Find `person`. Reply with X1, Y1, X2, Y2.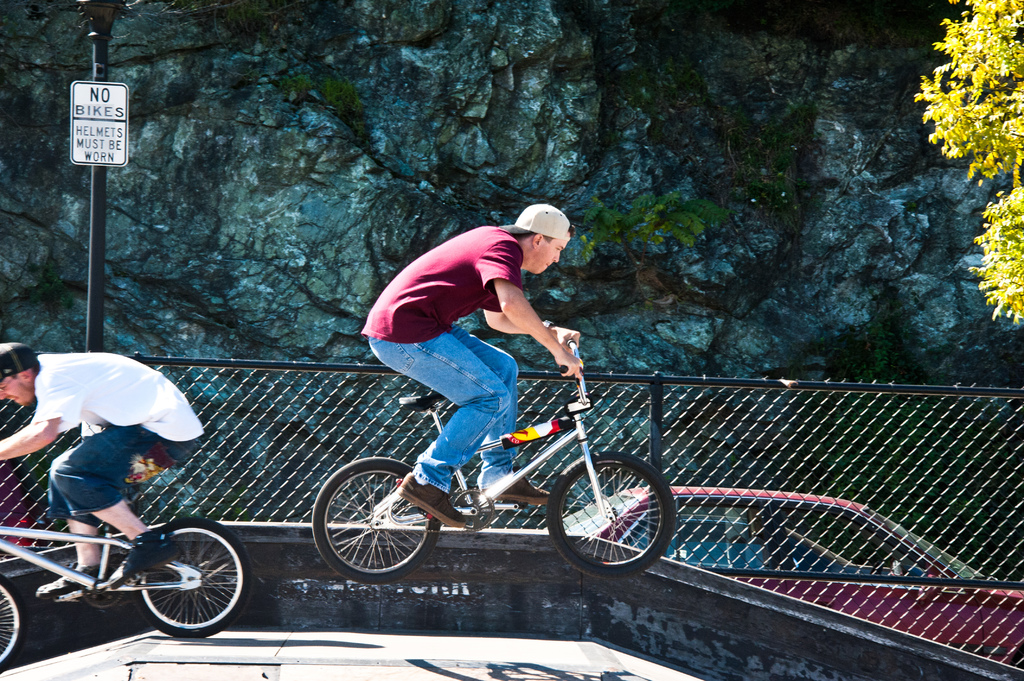
0, 340, 204, 598.
